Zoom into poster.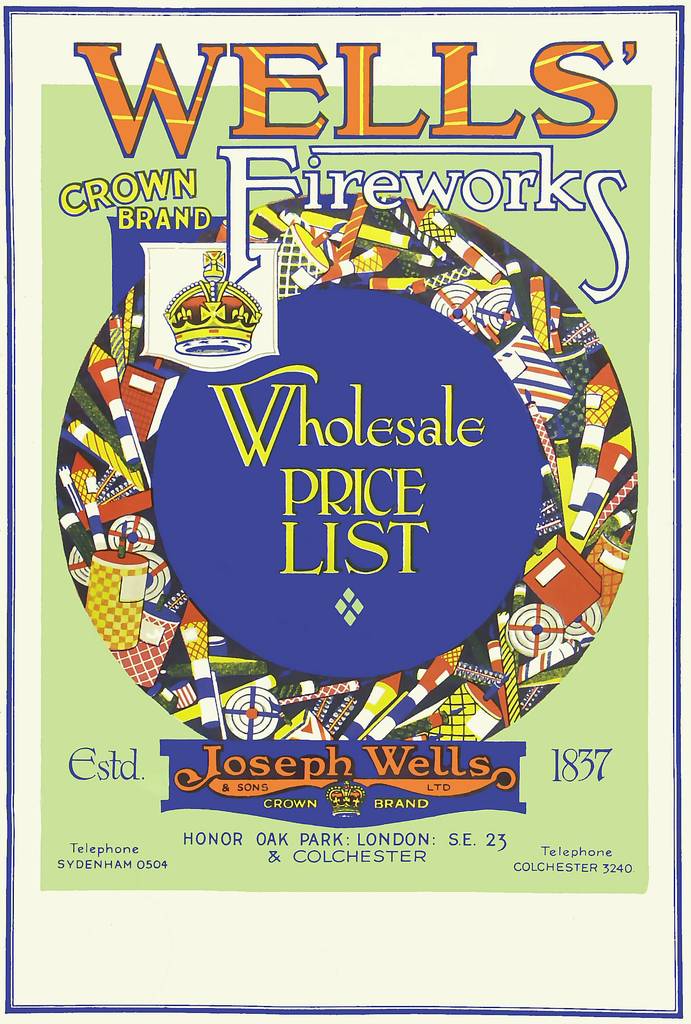
Zoom target: bbox(22, 0, 676, 890).
